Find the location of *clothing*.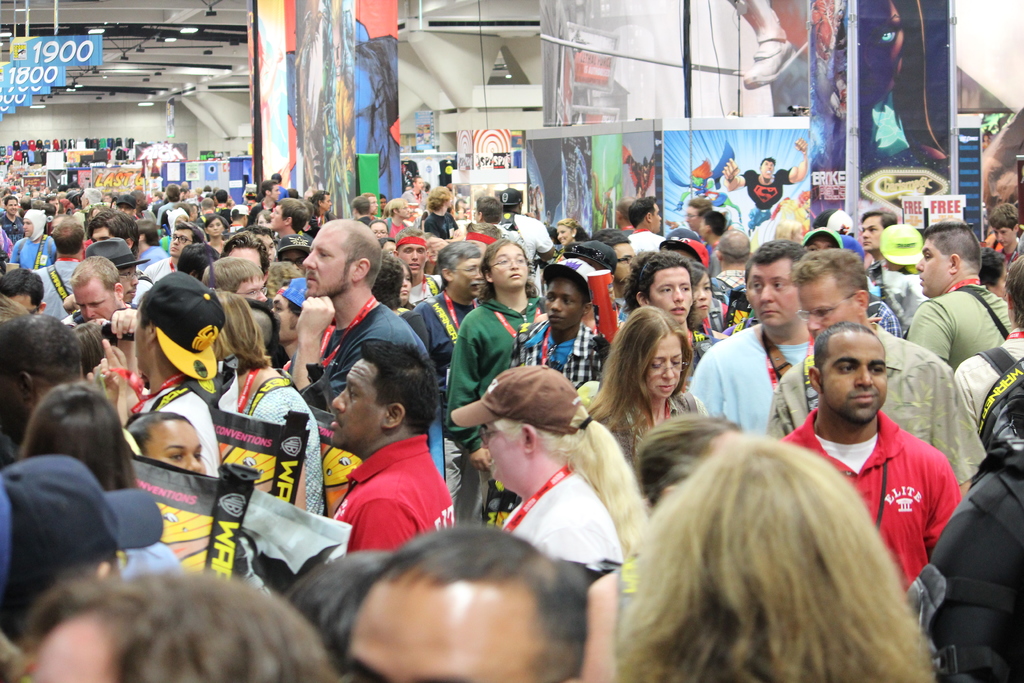
Location: [627,231,665,255].
